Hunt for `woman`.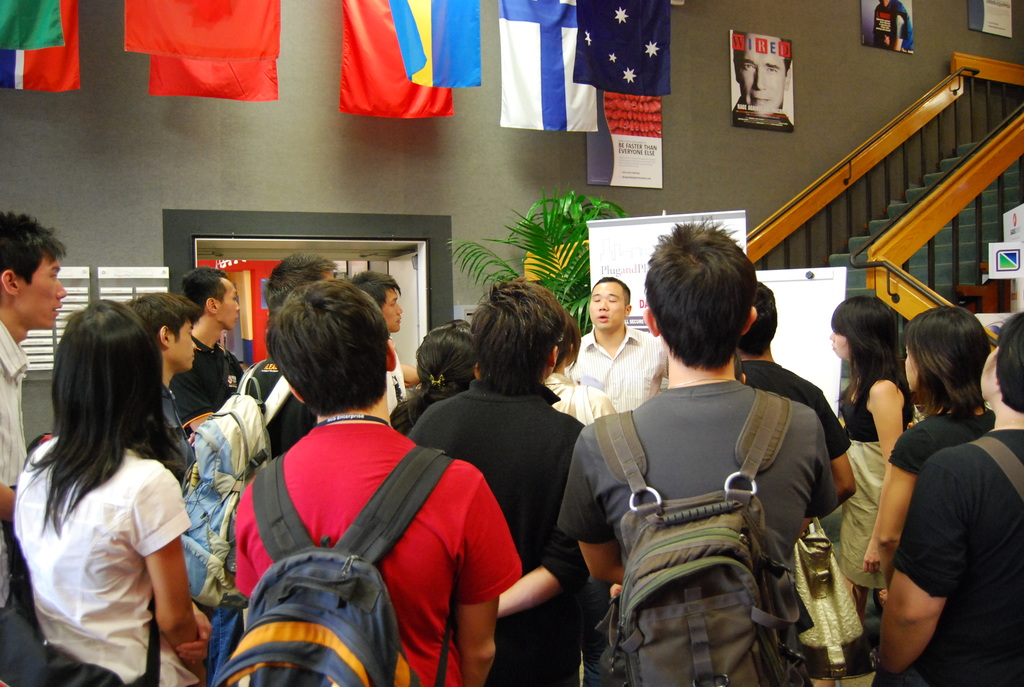
Hunted down at 877 306 992 594.
